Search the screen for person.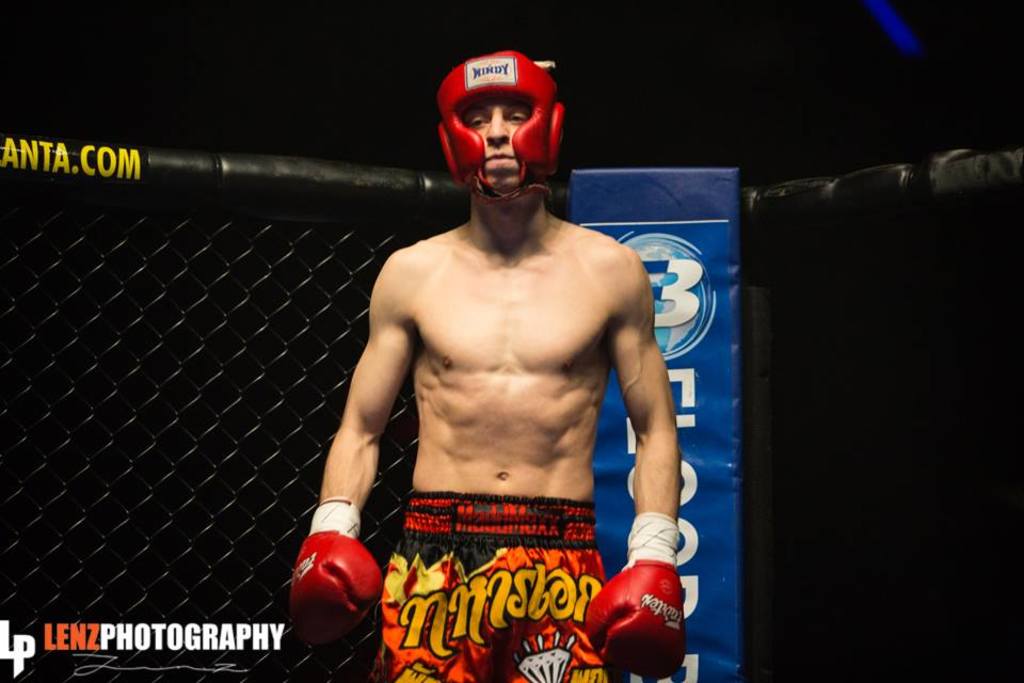
Found at [x1=288, y1=53, x2=685, y2=682].
